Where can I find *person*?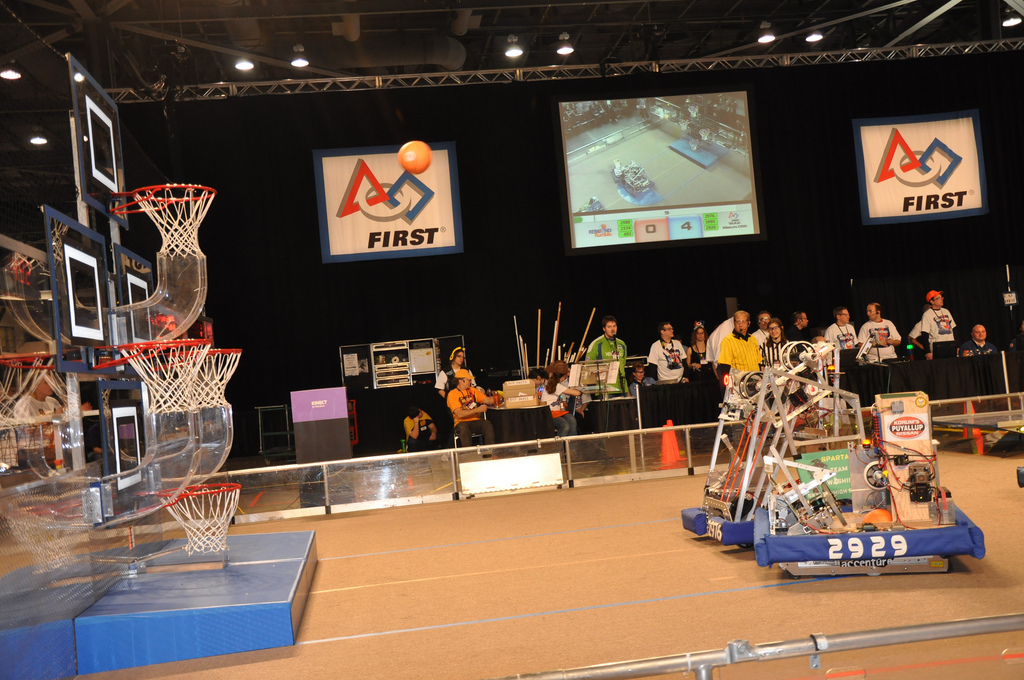
You can find it at {"x1": 626, "y1": 349, "x2": 651, "y2": 391}.
